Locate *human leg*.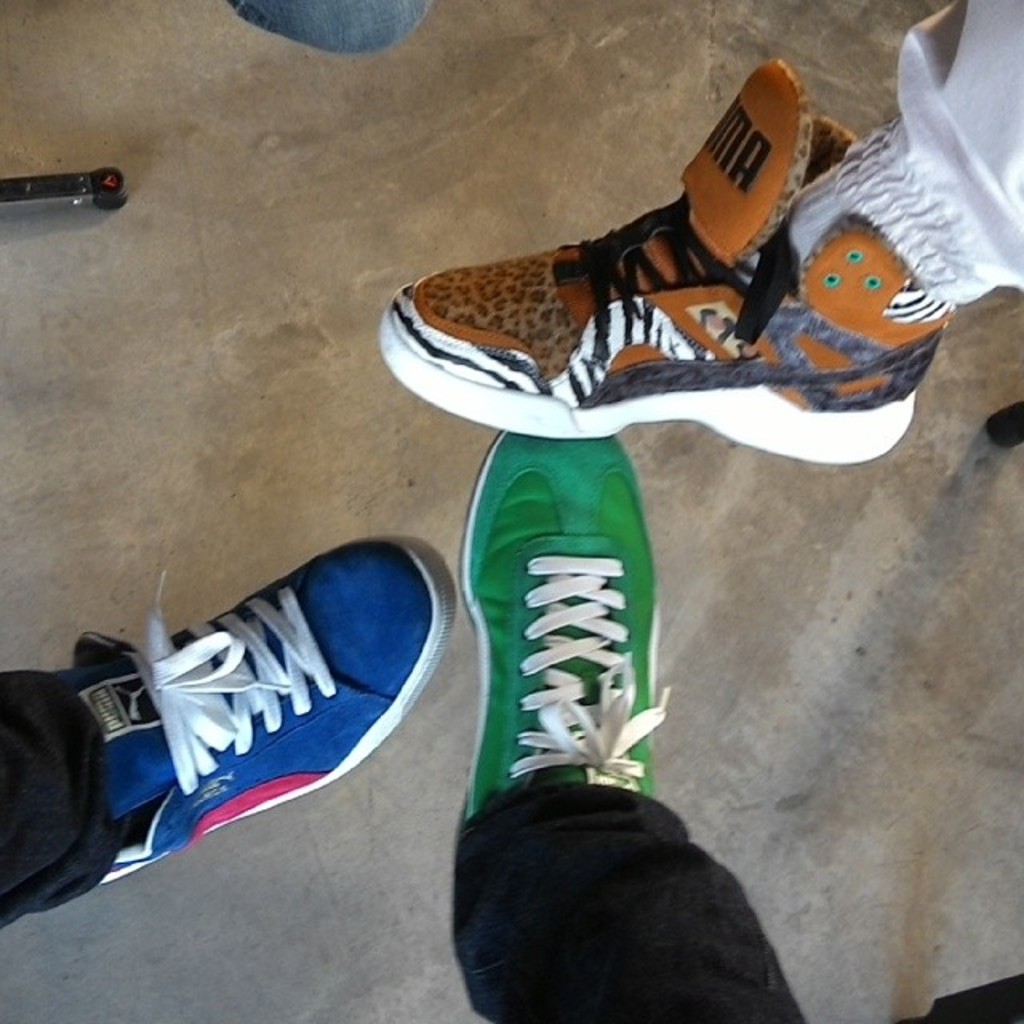
Bounding box: bbox=[0, 533, 446, 930].
